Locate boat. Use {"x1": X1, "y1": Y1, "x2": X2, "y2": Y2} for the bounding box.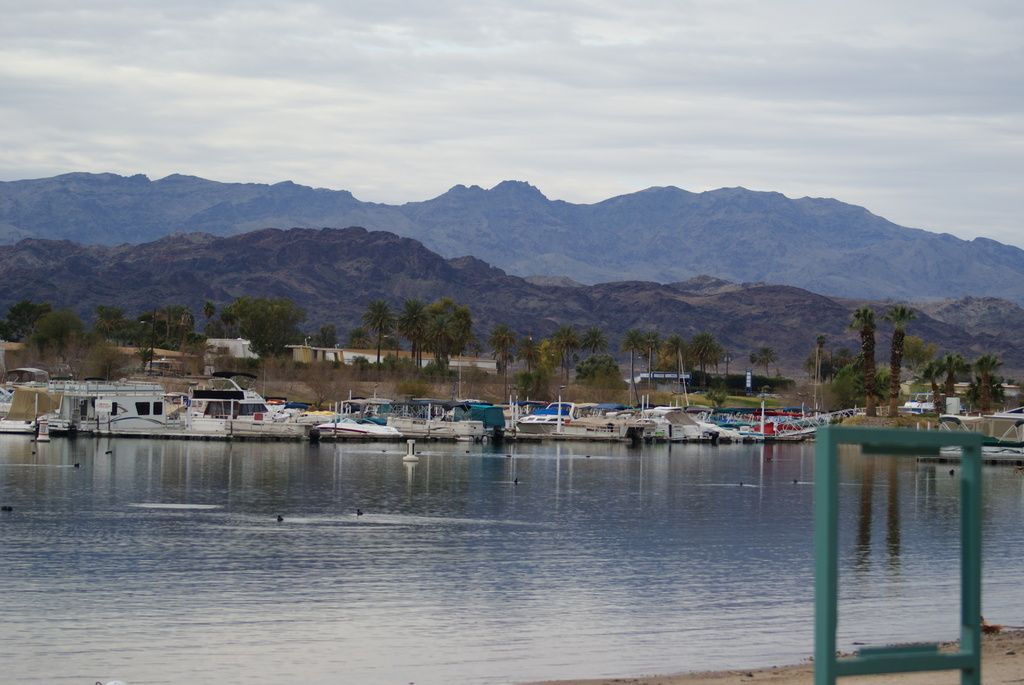
{"x1": 939, "y1": 434, "x2": 1023, "y2": 471}.
